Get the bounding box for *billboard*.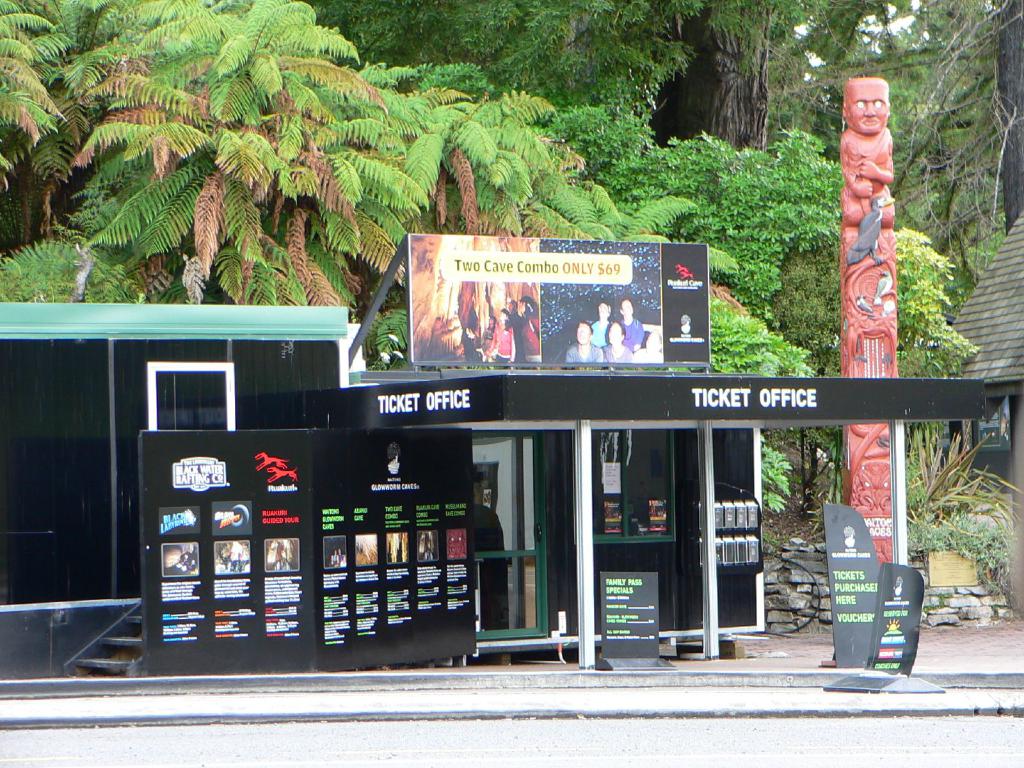
(left=509, top=380, right=982, bottom=421).
